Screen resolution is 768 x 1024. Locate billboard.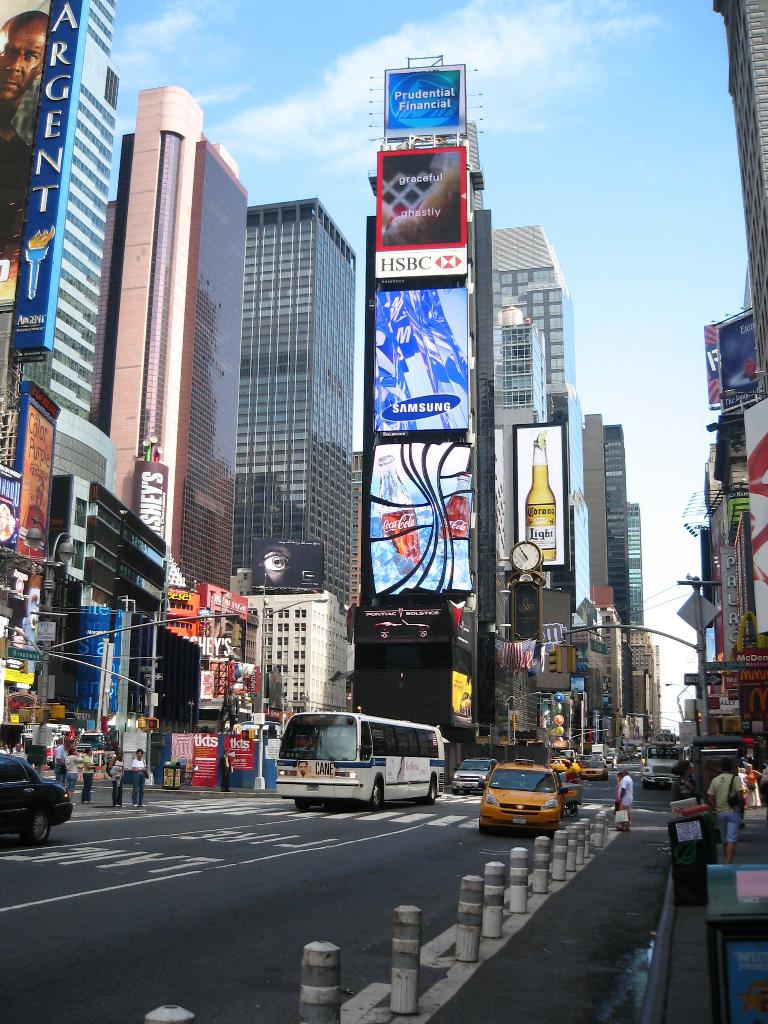
bbox=[126, 461, 168, 535].
